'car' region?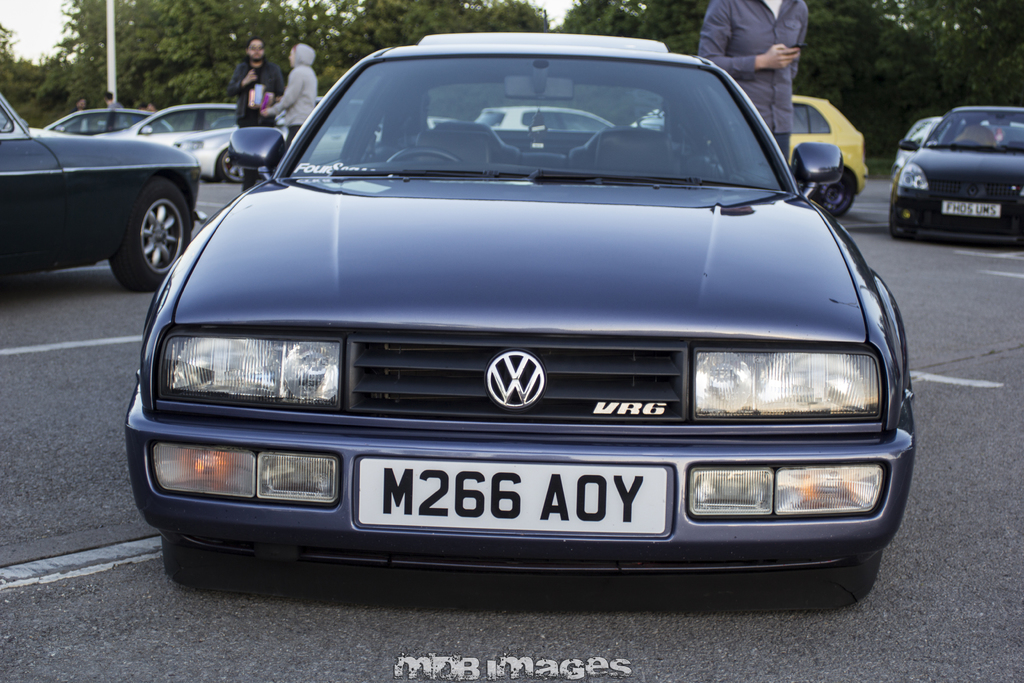
[x1=174, y1=104, x2=369, y2=185]
